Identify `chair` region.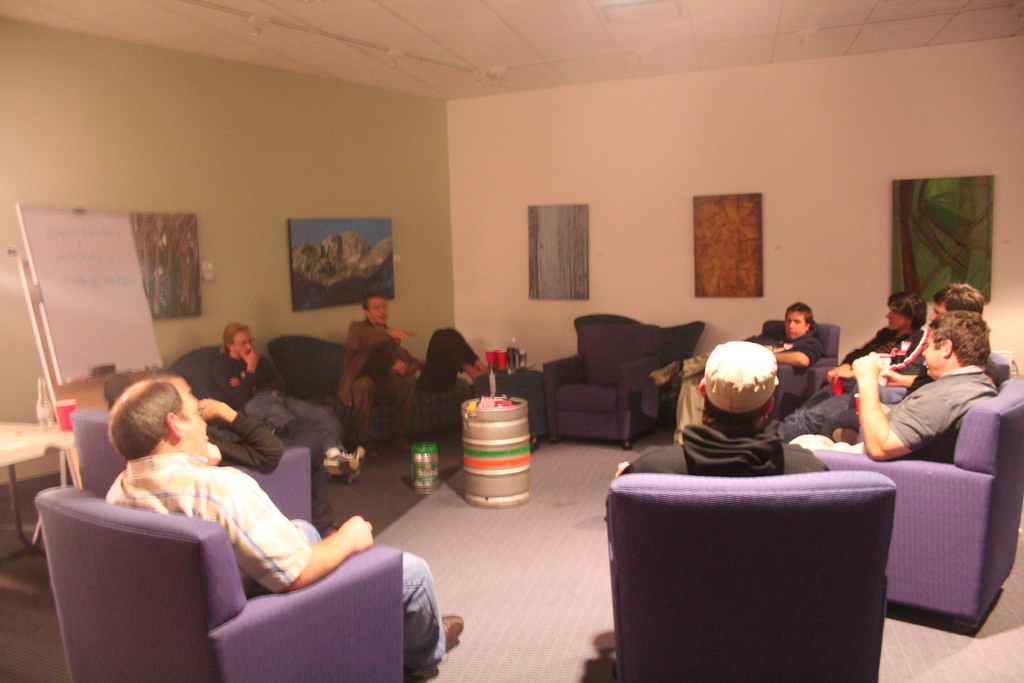
Region: [left=601, top=470, right=897, bottom=682].
